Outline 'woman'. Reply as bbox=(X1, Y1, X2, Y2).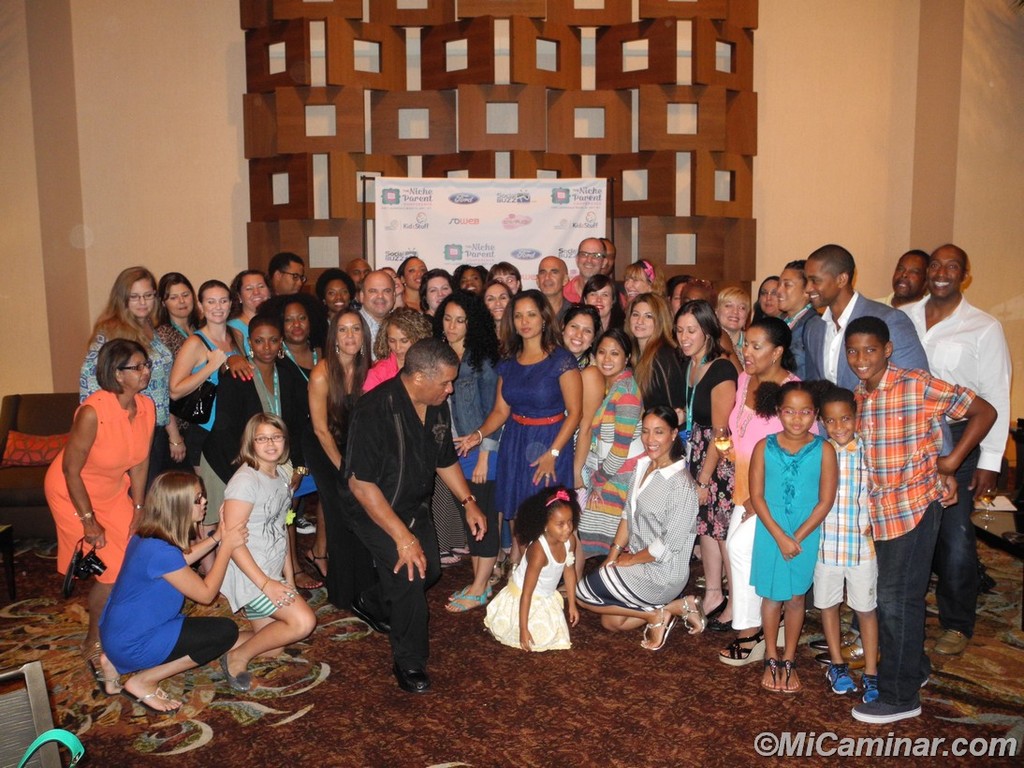
bbox=(668, 297, 739, 620).
